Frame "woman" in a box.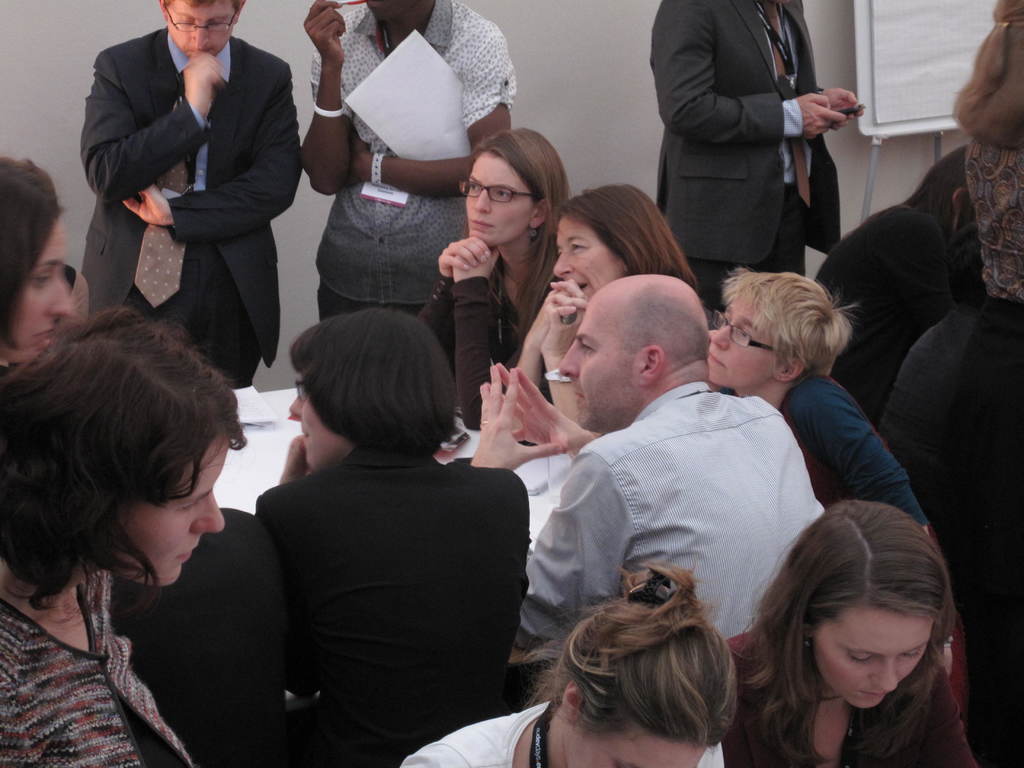
left=253, top=306, right=527, bottom=767.
